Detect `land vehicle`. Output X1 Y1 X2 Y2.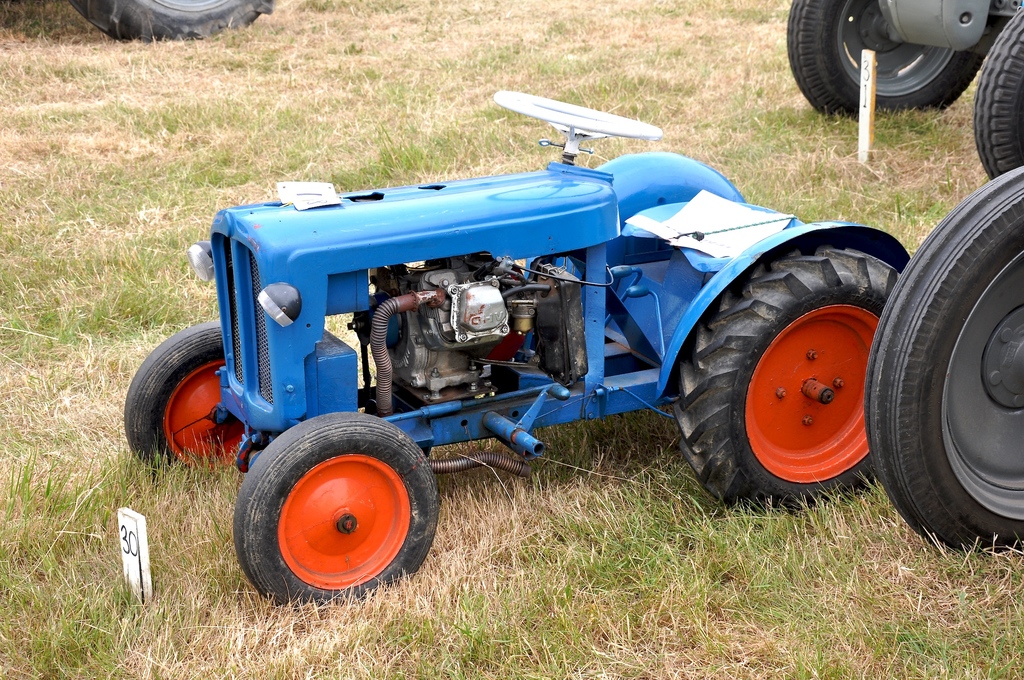
785 0 1023 179.
